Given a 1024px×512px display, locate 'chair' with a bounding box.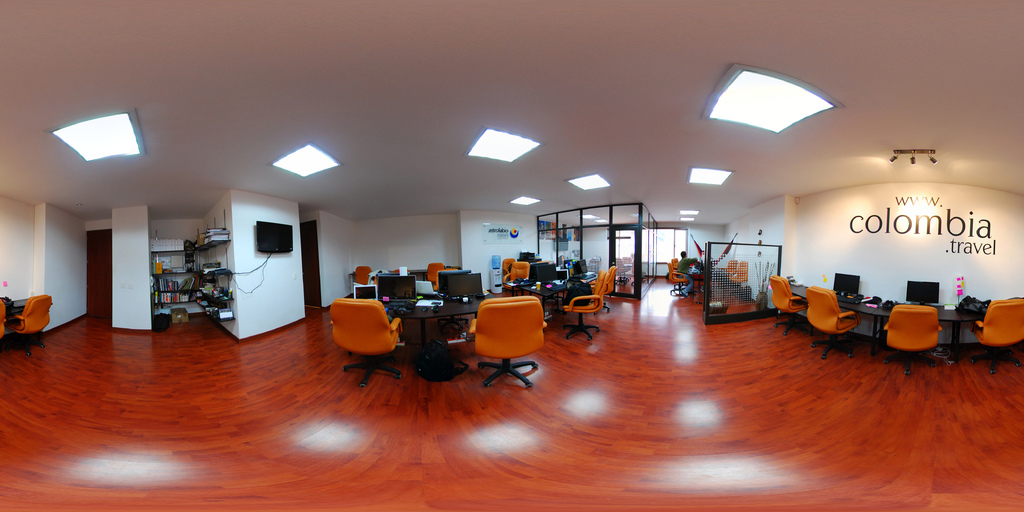
Located: [0, 296, 8, 346].
